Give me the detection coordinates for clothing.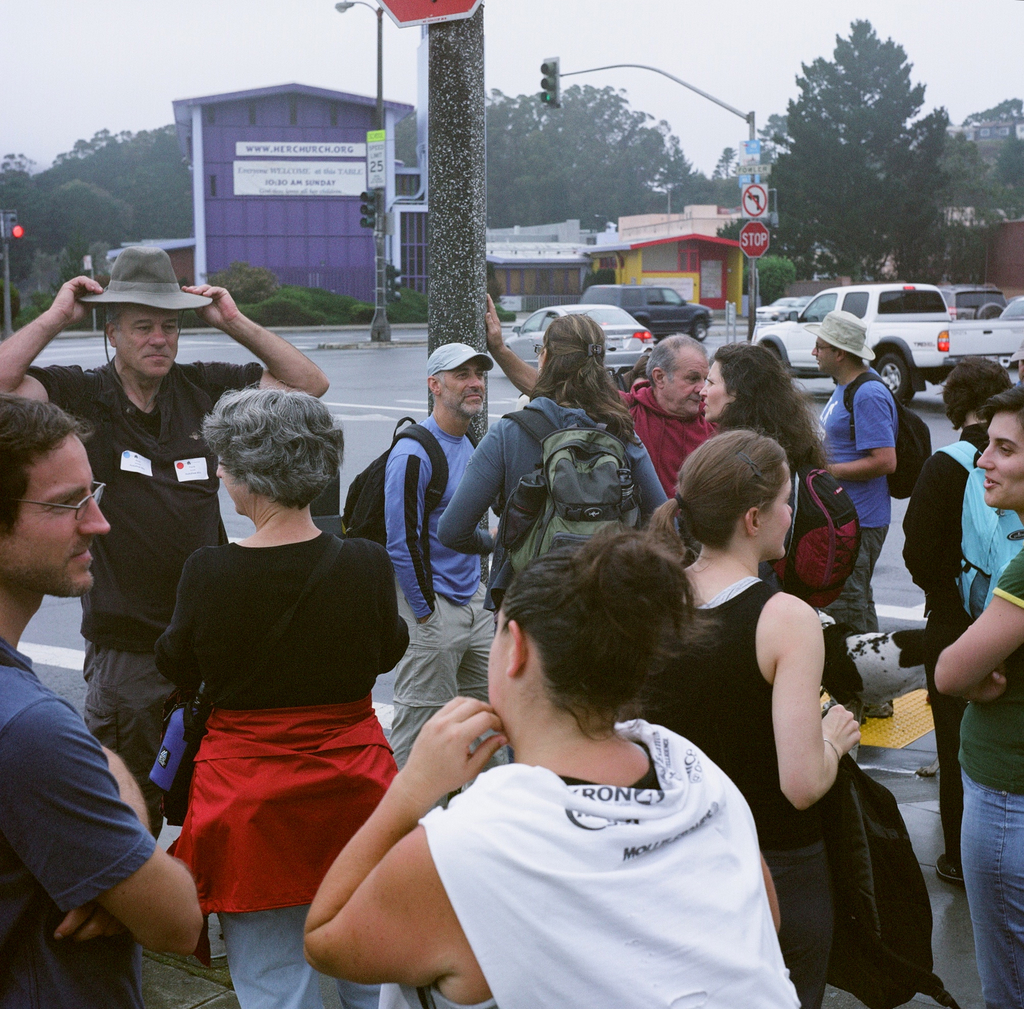
box=[773, 423, 861, 622].
